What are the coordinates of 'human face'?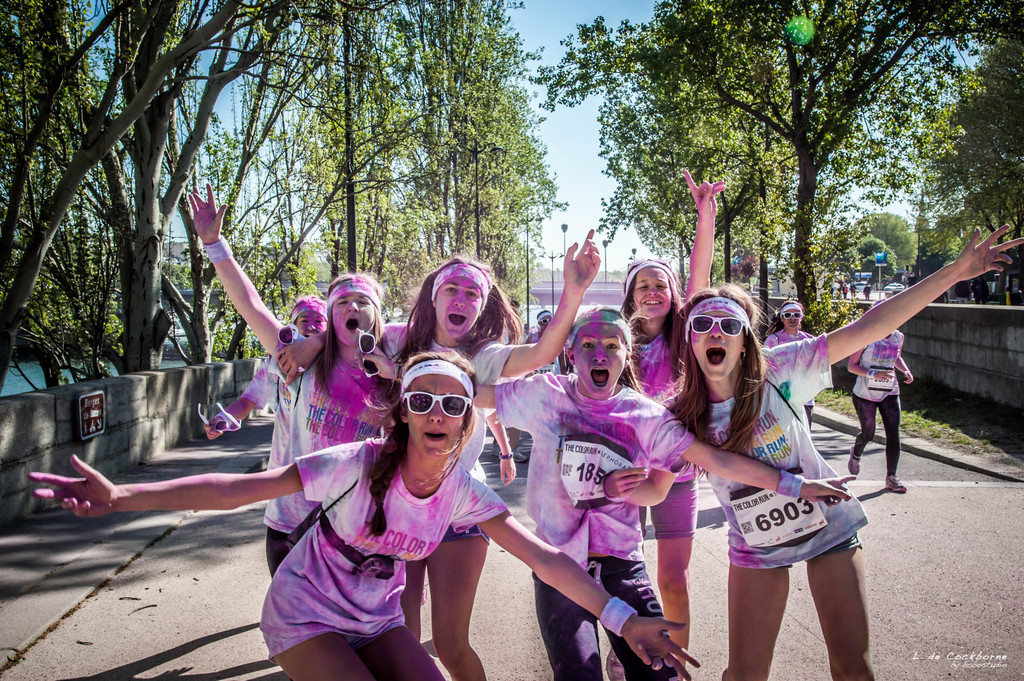
left=572, top=321, right=627, bottom=399.
